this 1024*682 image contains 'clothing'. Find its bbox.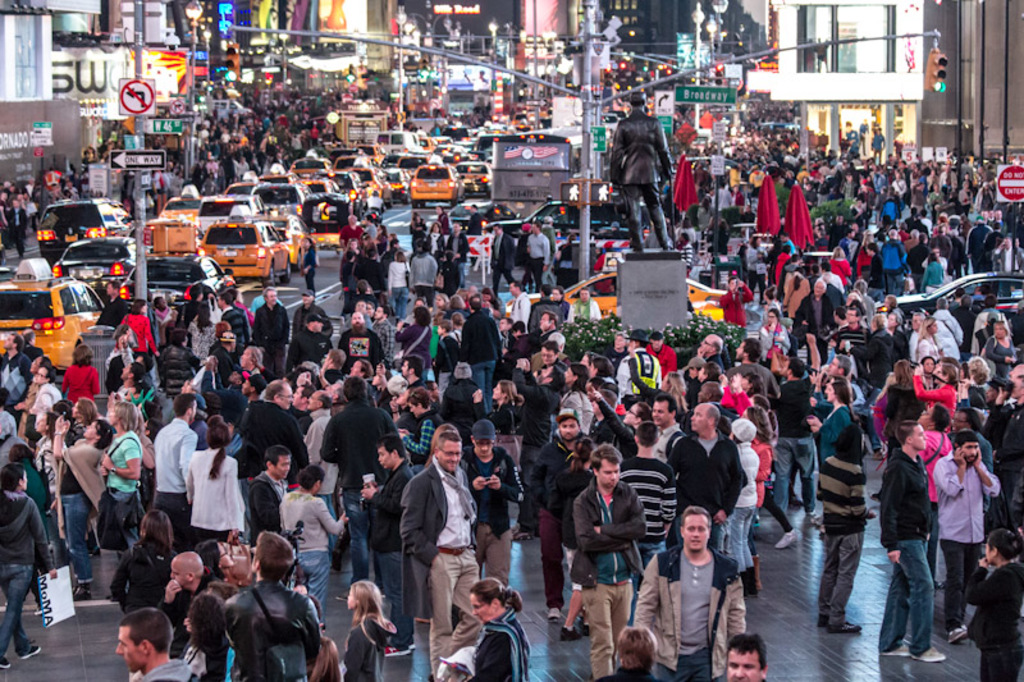
rect(408, 256, 434, 303).
